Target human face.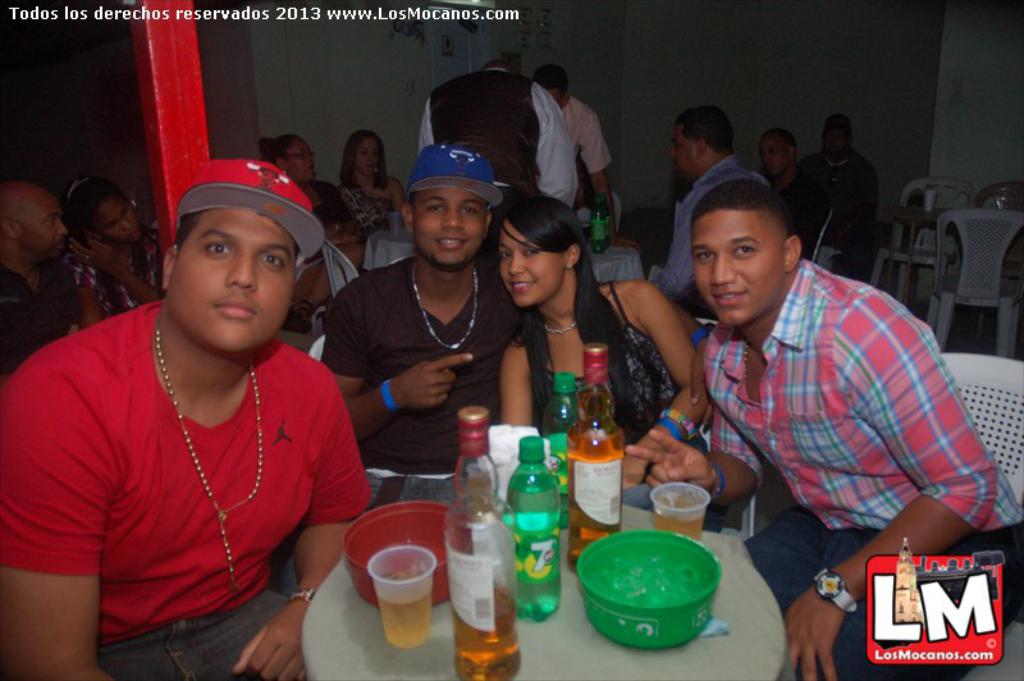
Target region: (left=97, top=196, right=141, bottom=239).
